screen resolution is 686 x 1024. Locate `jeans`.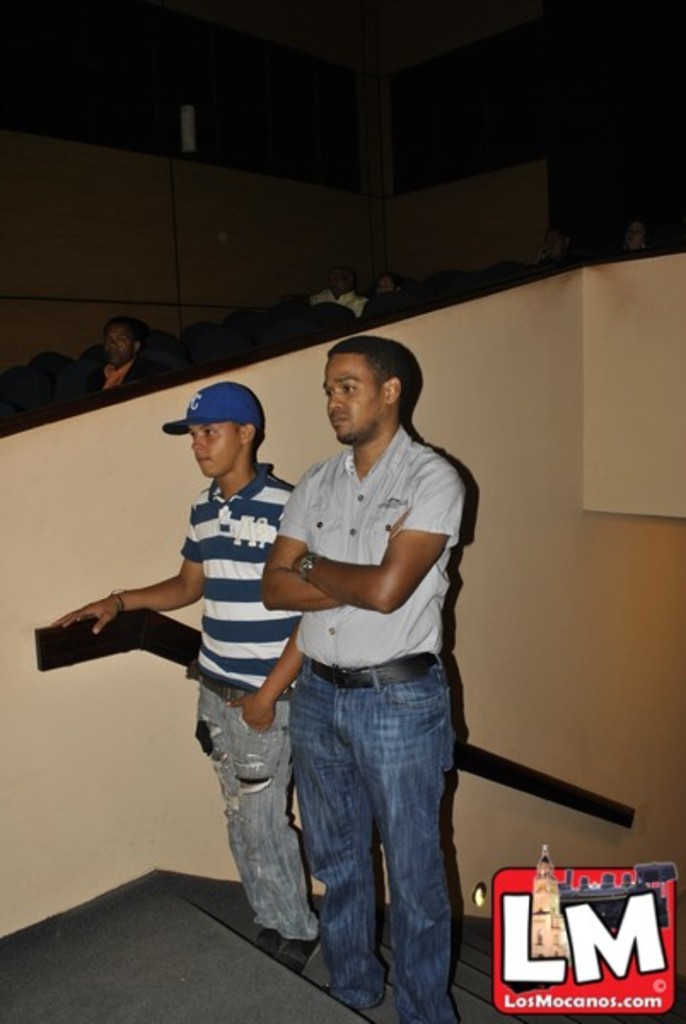
285:652:461:1022.
